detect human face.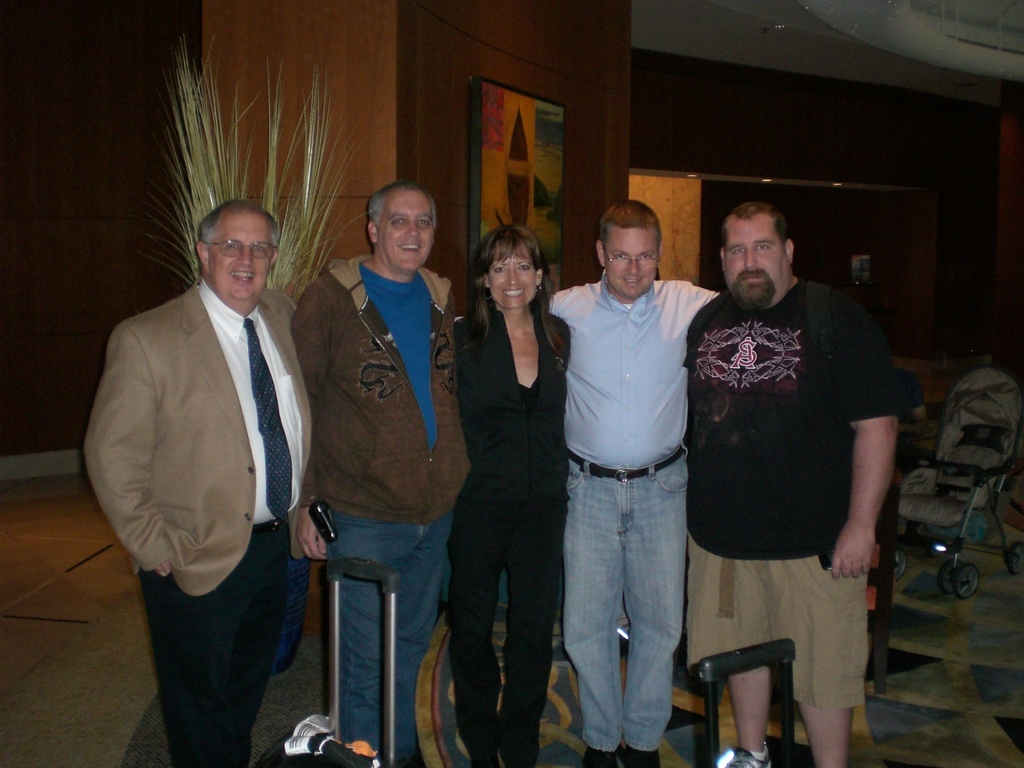
Detected at [382, 193, 430, 268].
